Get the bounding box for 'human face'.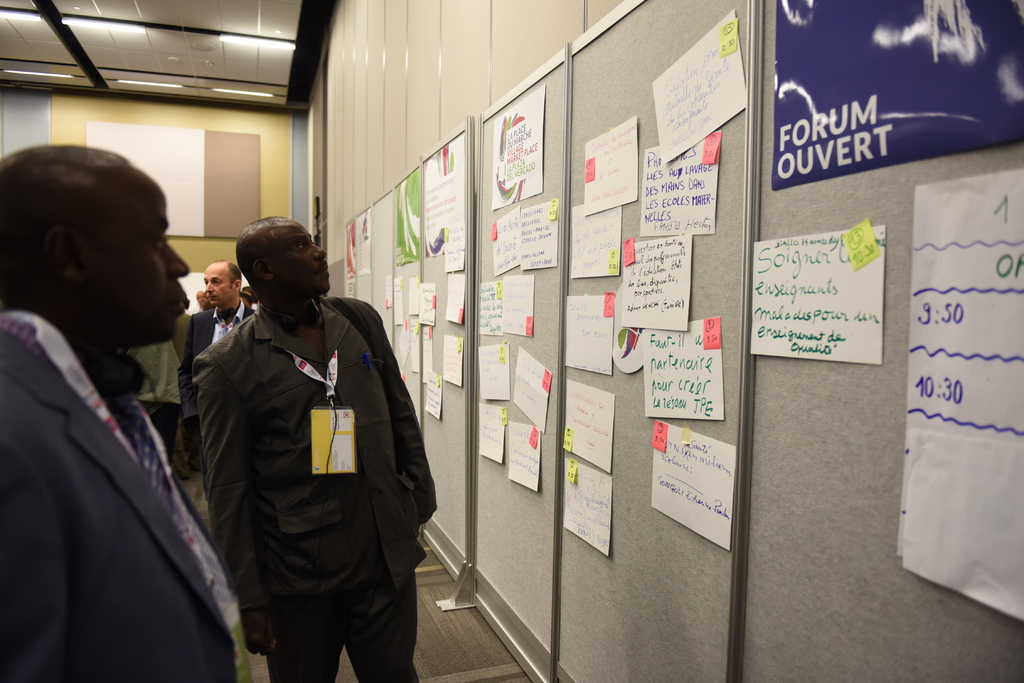
{"x1": 88, "y1": 168, "x2": 187, "y2": 346}.
